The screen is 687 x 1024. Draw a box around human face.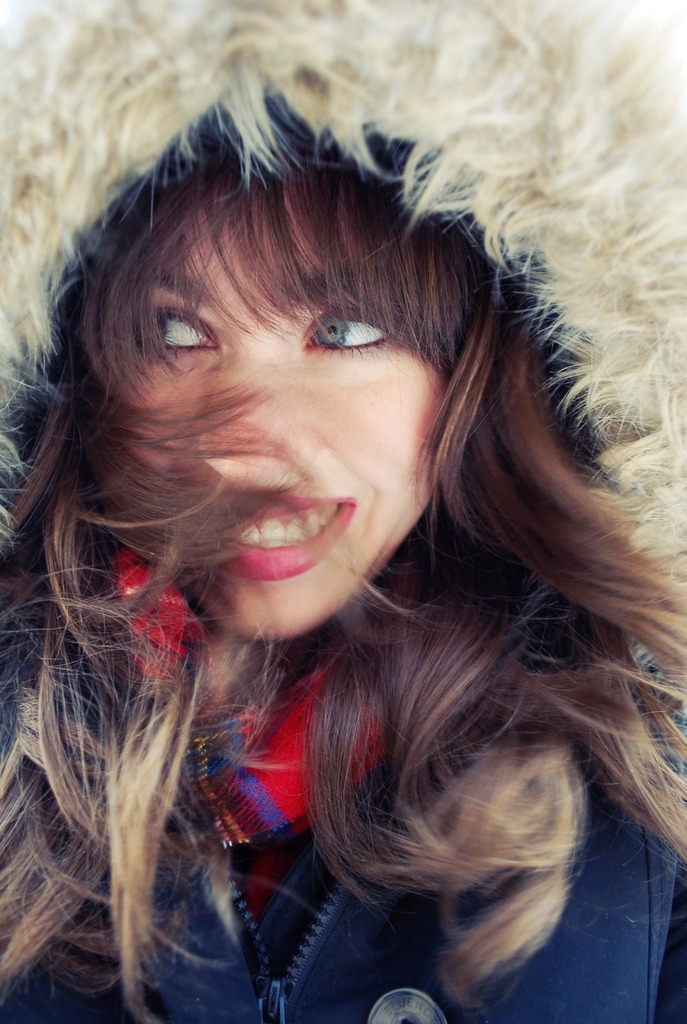
119/182/453/638.
